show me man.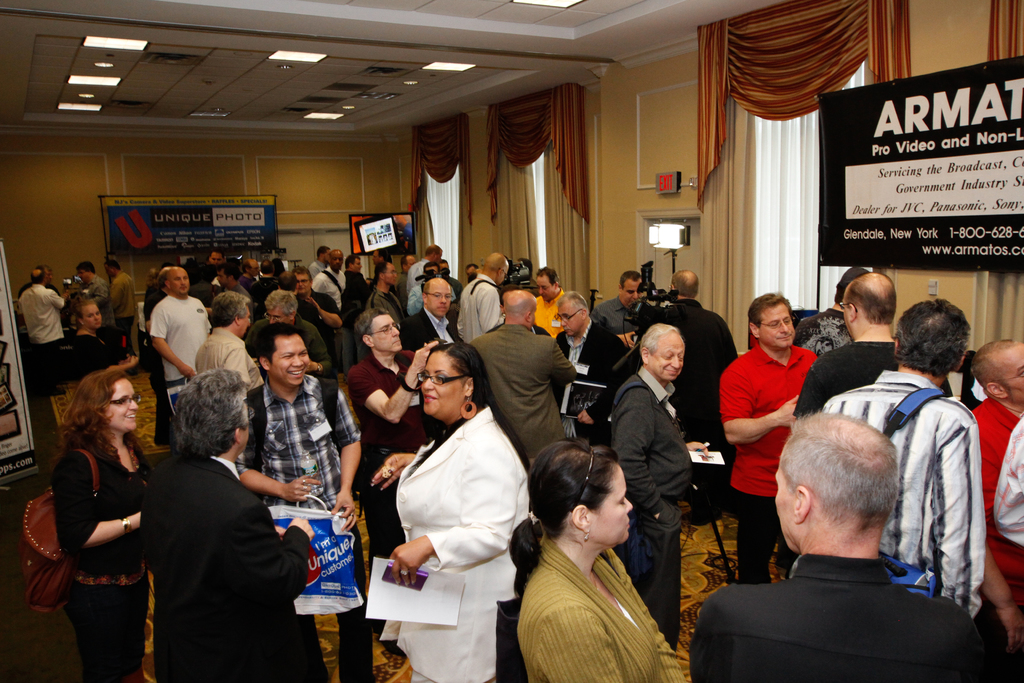
man is here: Rect(190, 284, 269, 407).
